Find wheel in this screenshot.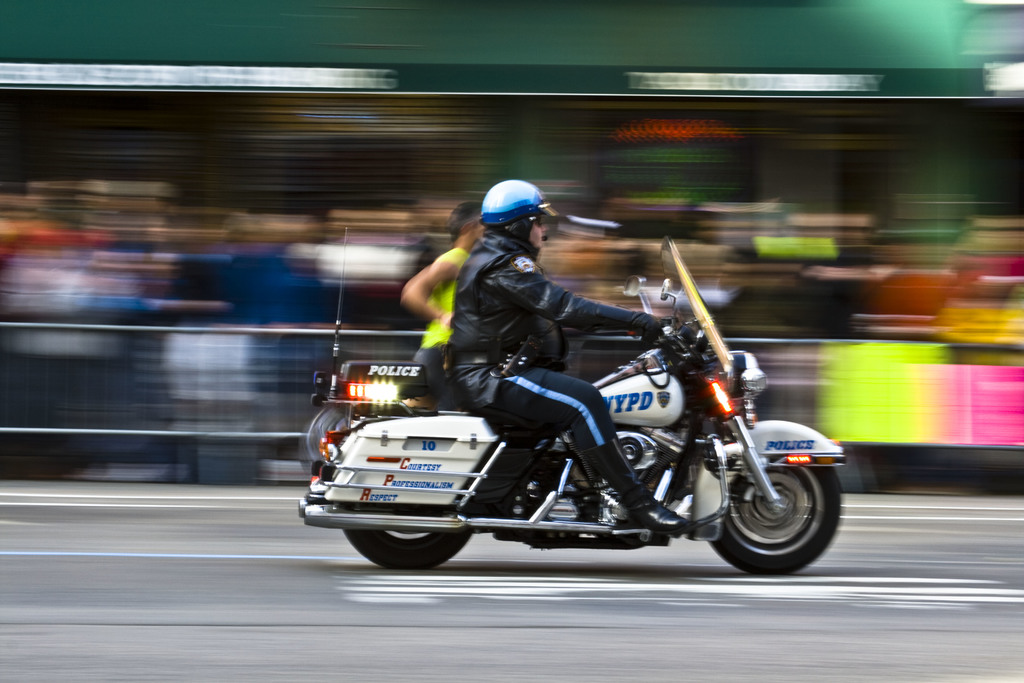
The bounding box for wheel is [342,531,470,569].
